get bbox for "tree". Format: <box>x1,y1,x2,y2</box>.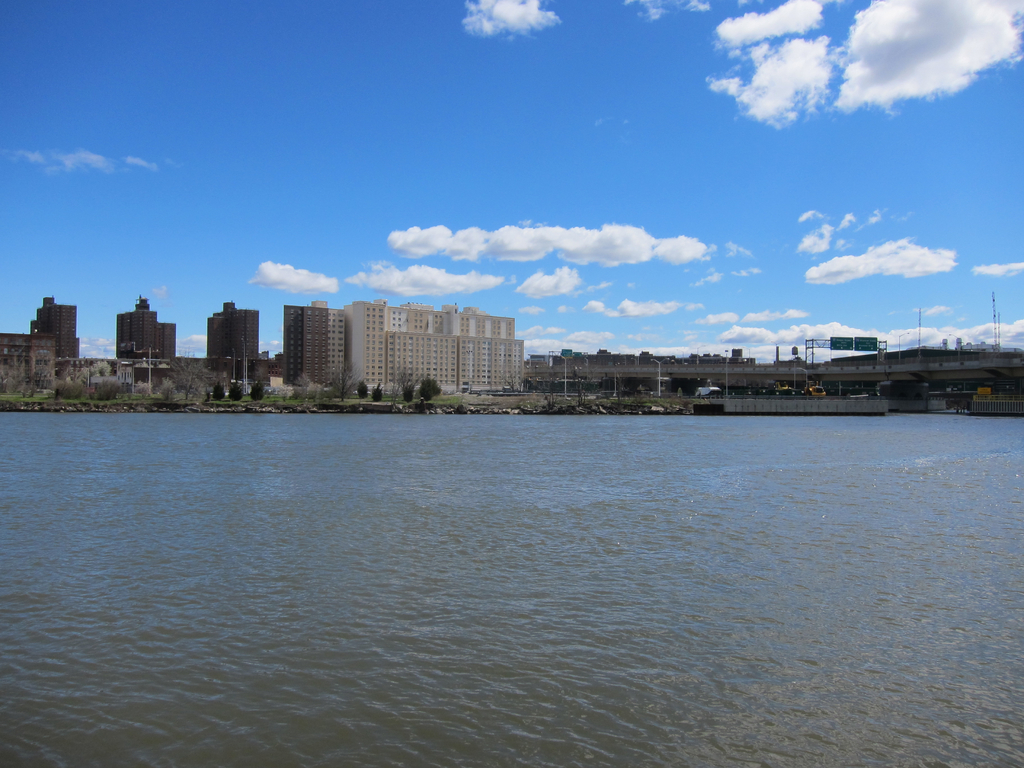
<box>388,366,423,406</box>.
